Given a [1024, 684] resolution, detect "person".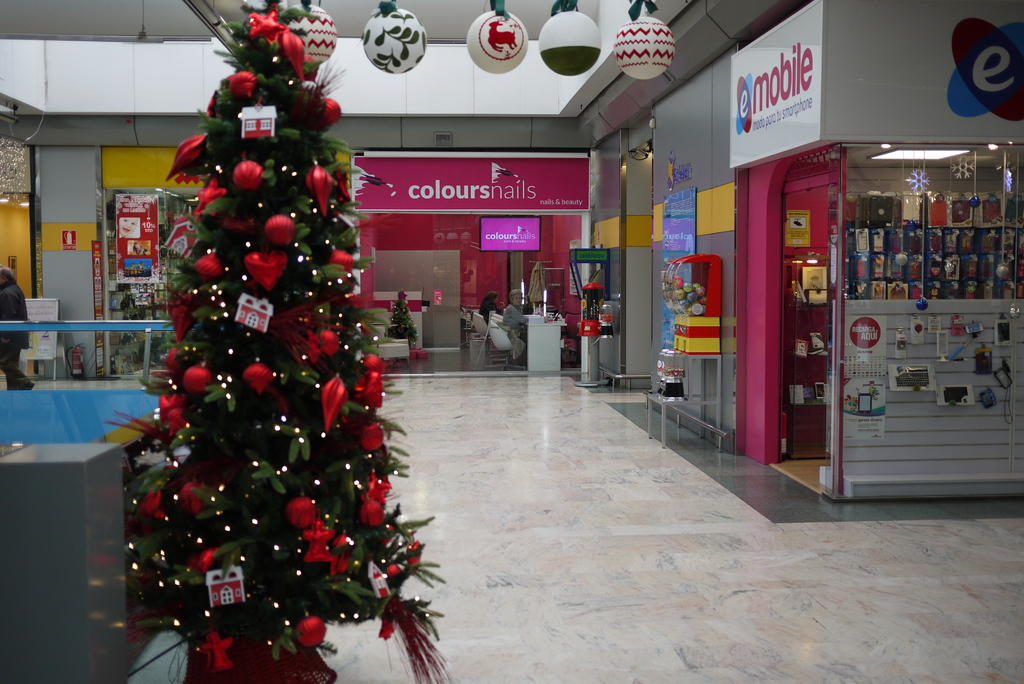
<bbox>0, 266, 35, 392</bbox>.
